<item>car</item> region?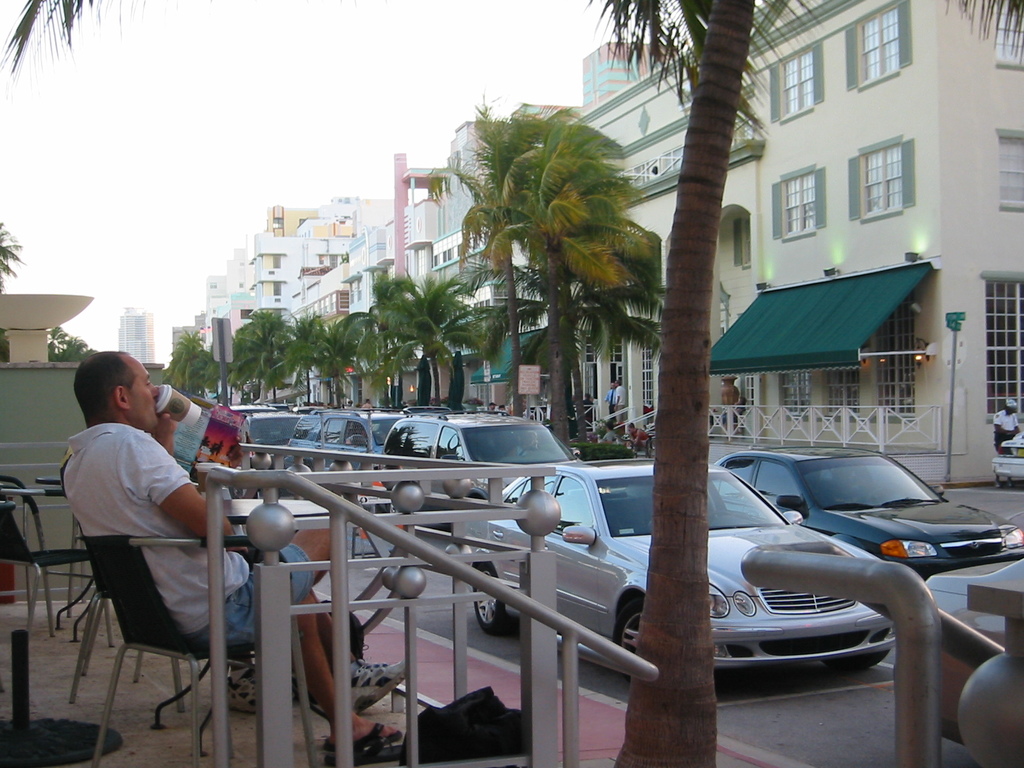
crop(237, 417, 377, 462)
